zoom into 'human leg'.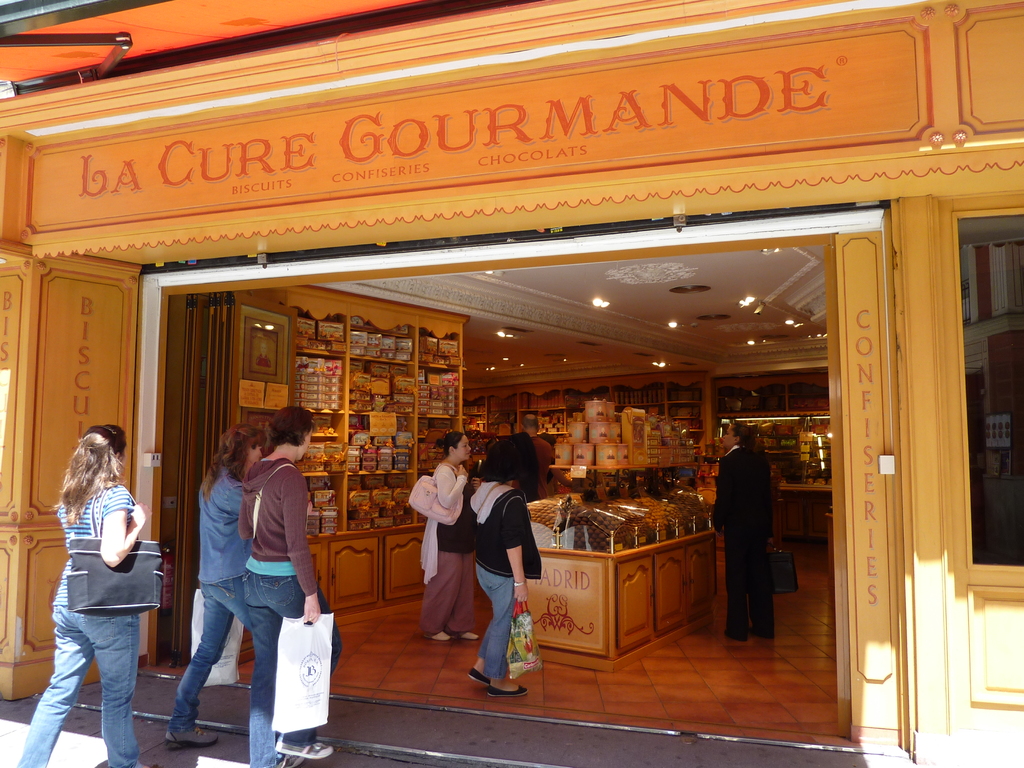
Zoom target: x1=748, y1=532, x2=774, y2=638.
